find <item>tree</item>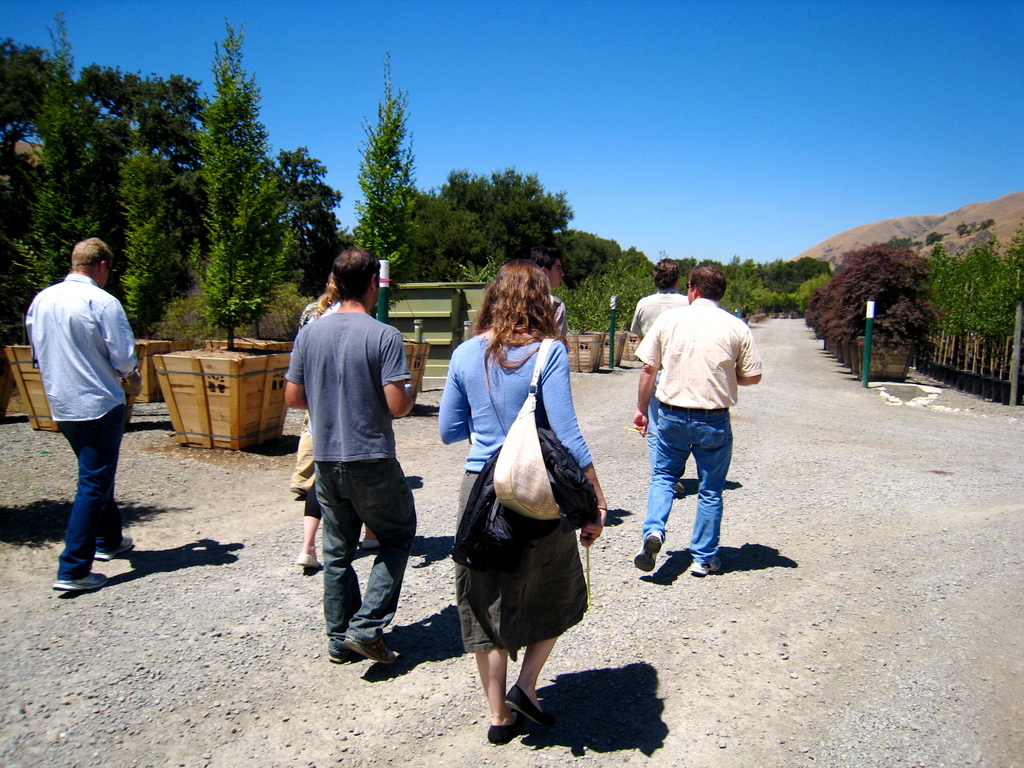
select_region(276, 148, 342, 303)
